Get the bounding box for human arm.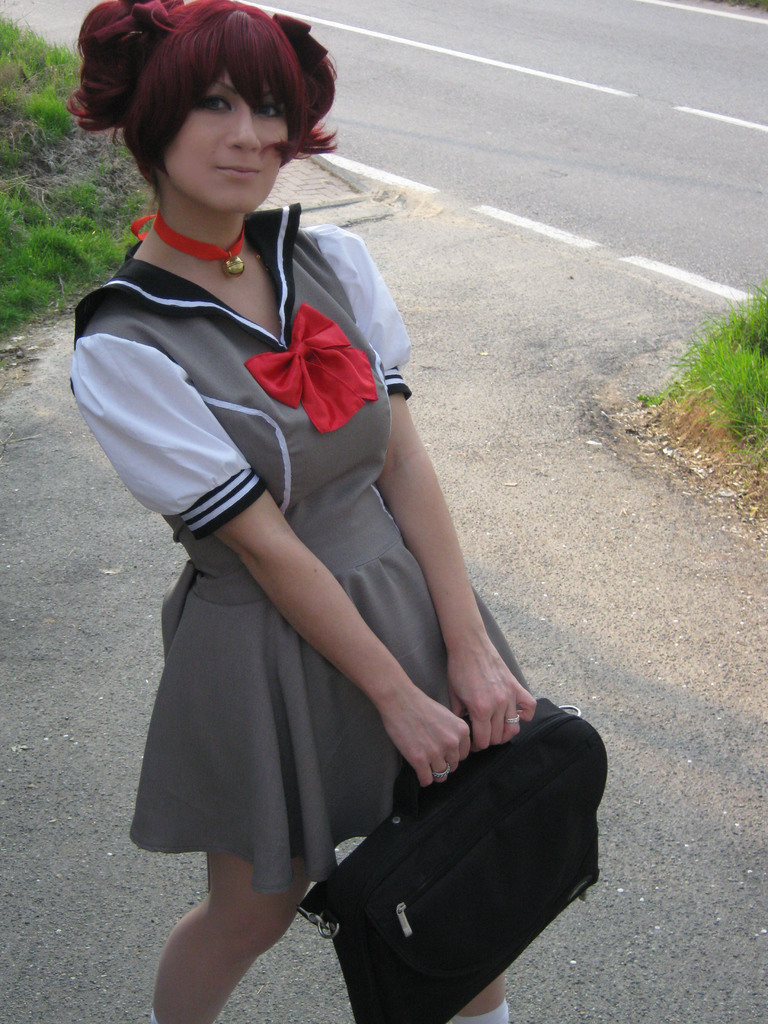
[left=76, top=324, right=476, bottom=782].
